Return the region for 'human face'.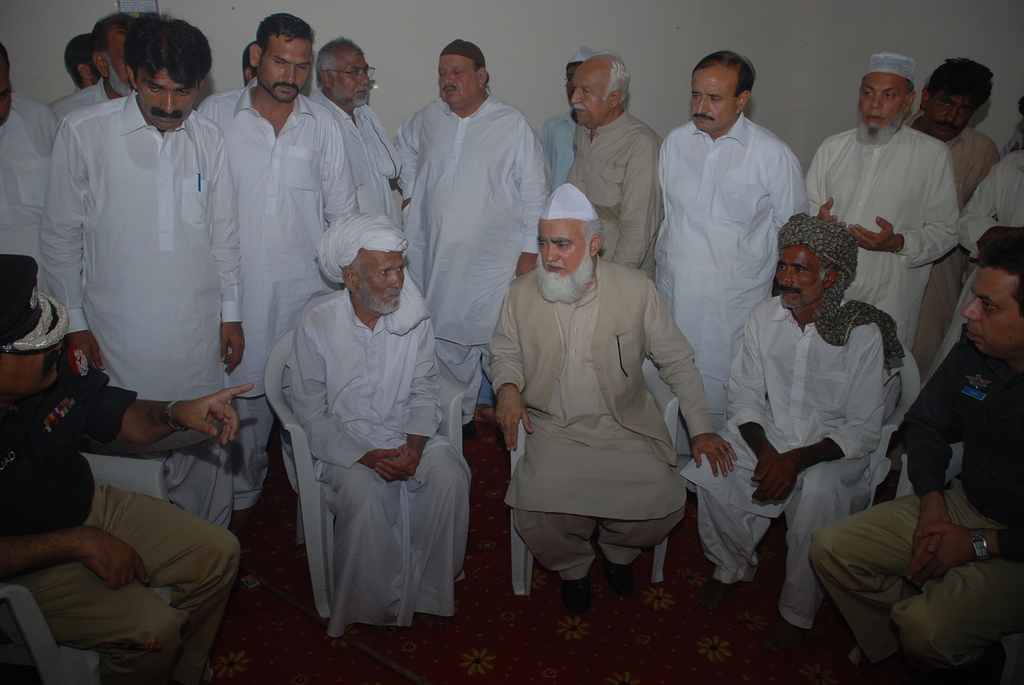
(x1=568, y1=52, x2=607, y2=136).
